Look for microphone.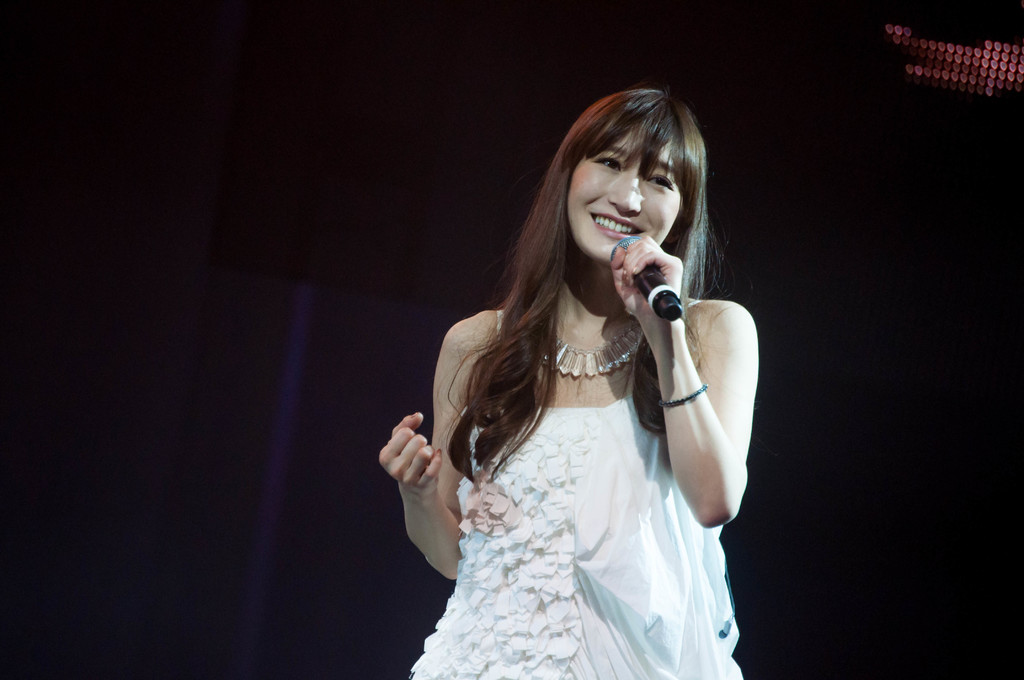
Found: bbox=[611, 232, 685, 322].
